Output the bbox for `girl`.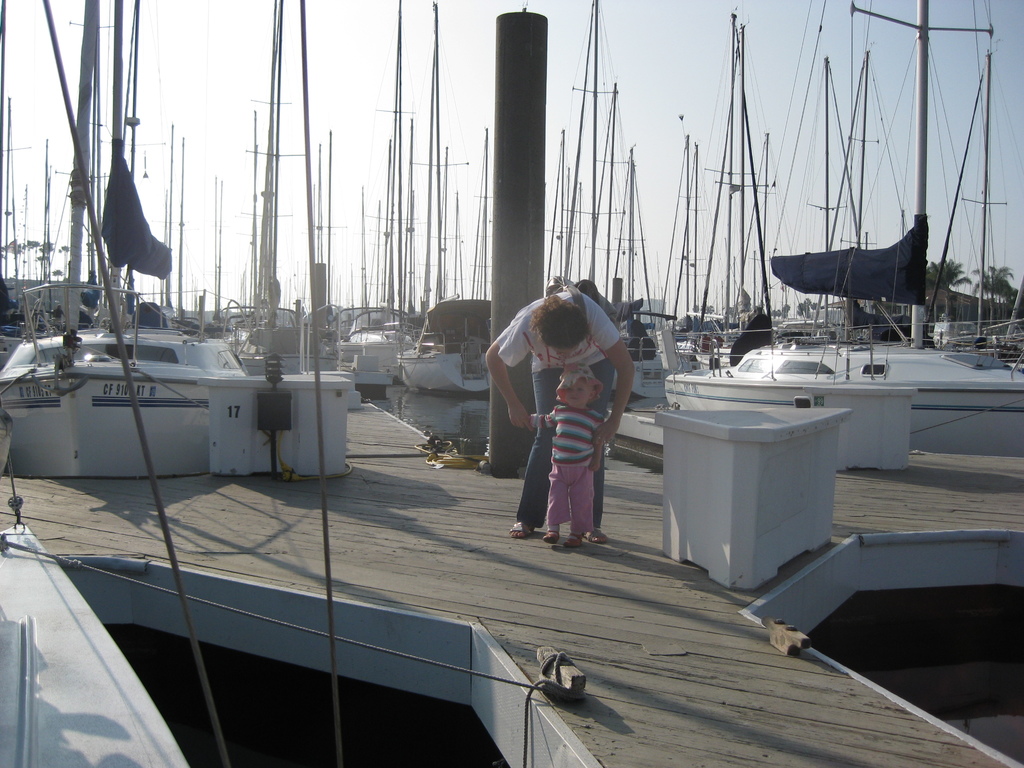
select_region(525, 363, 605, 545).
